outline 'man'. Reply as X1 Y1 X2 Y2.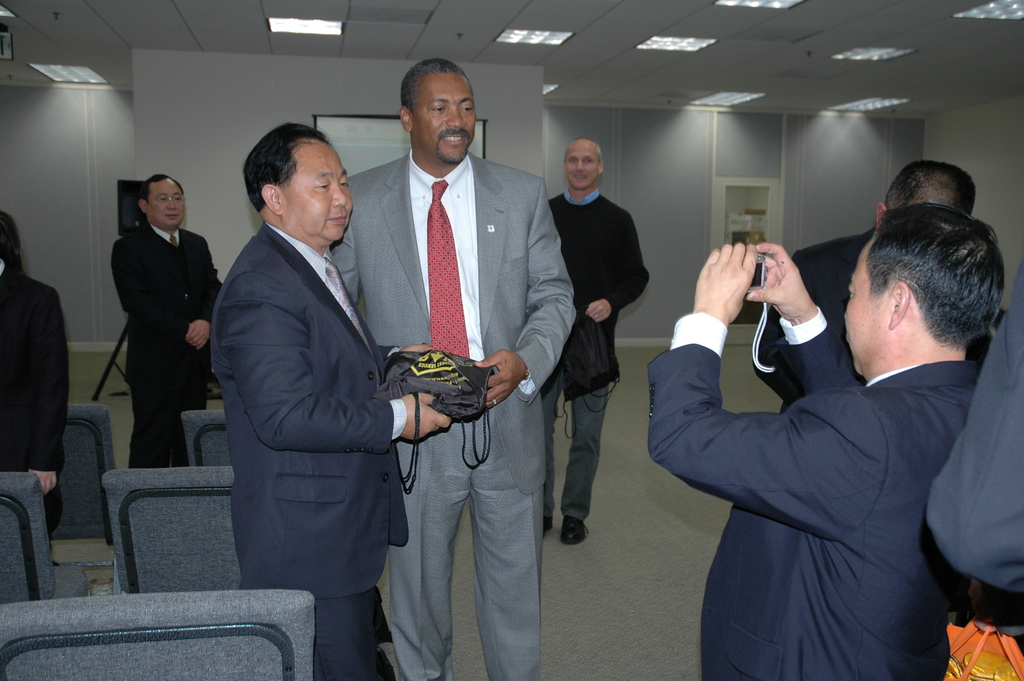
110 173 227 466.
